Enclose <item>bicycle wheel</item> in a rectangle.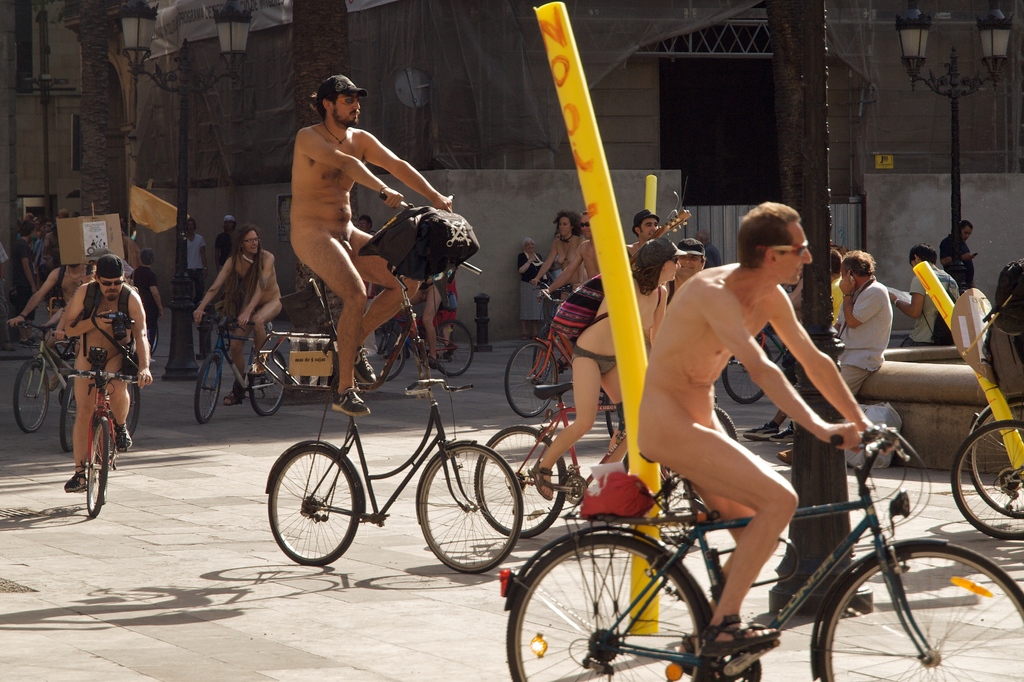
BBox(832, 540, 998, 667).
